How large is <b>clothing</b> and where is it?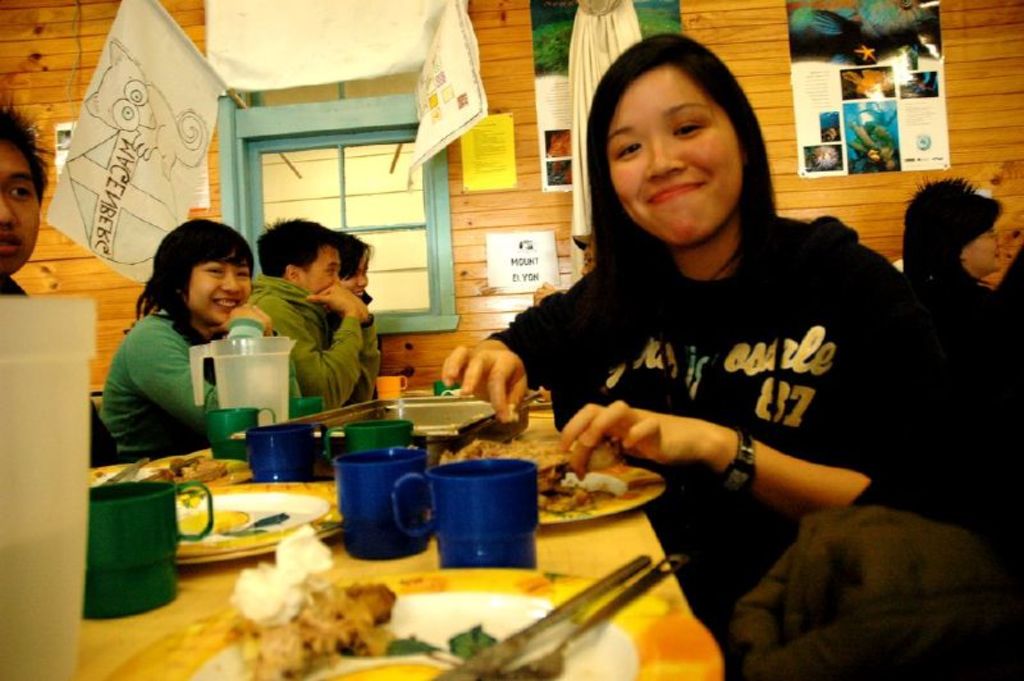
Bounding box: crop(485, 237, 877, 515).
